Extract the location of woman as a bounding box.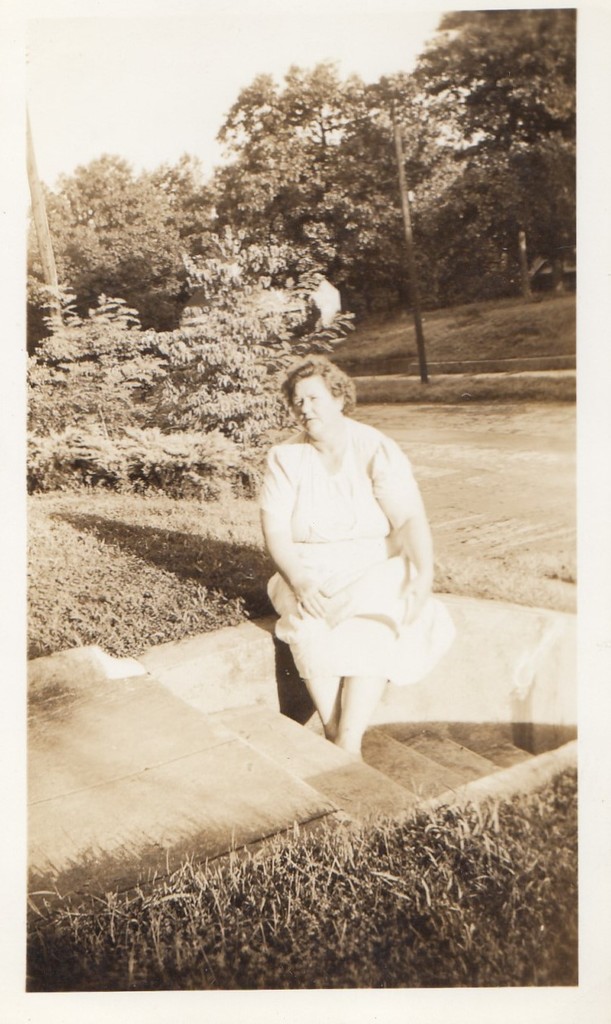
252, 345, 445, 751.
